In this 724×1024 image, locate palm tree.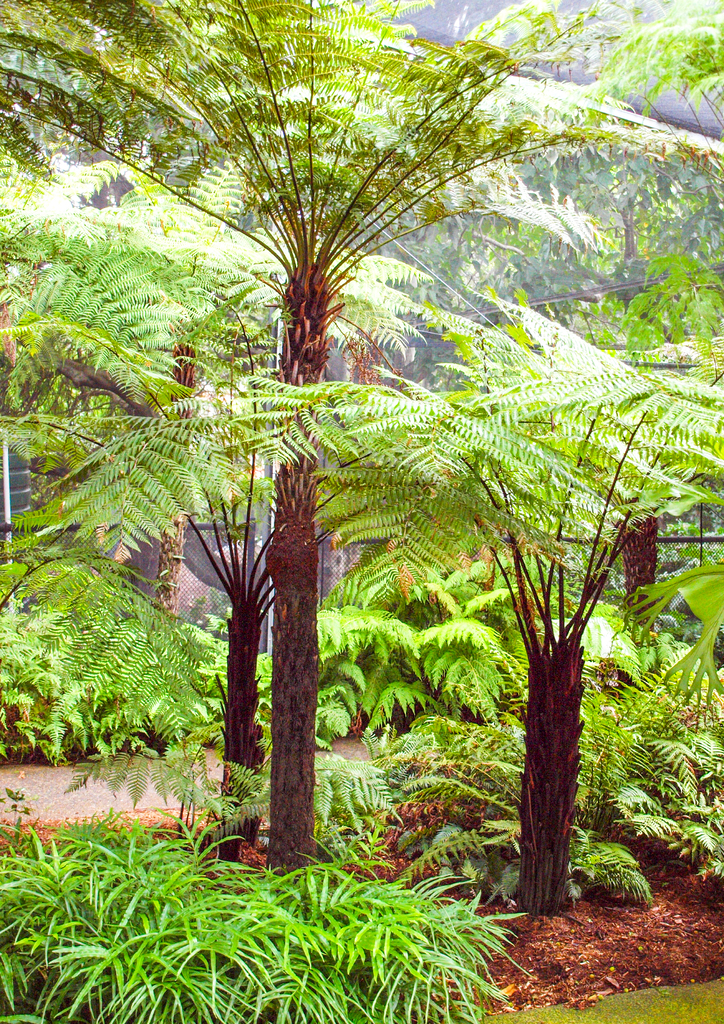
Bounding box: rect(0, 0, 723, 904).
